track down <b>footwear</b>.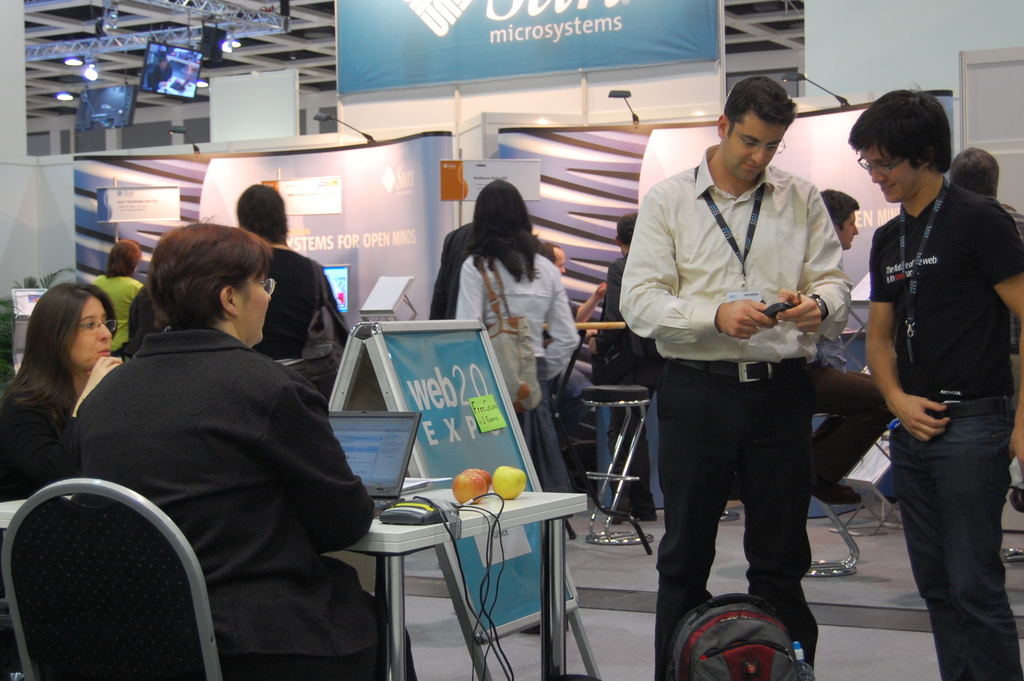
Tracked to bbox(805, 478, 863, 509).
